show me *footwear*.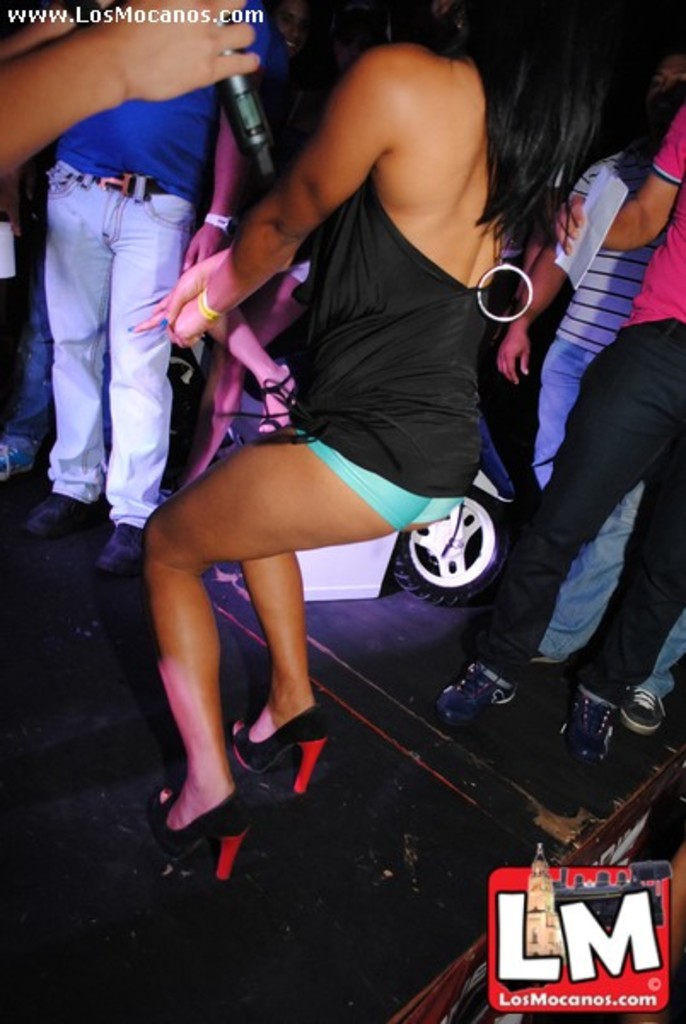
*footwear* is here: <box>551,691,631,766</box>.
